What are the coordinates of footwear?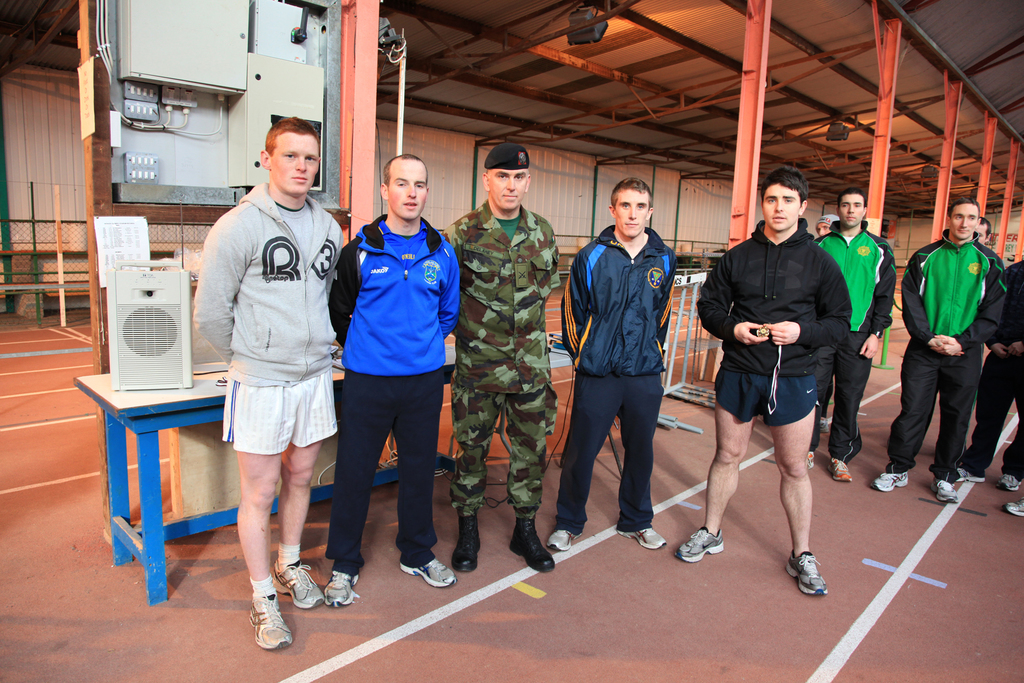
box(929, 475, 963, 507).
